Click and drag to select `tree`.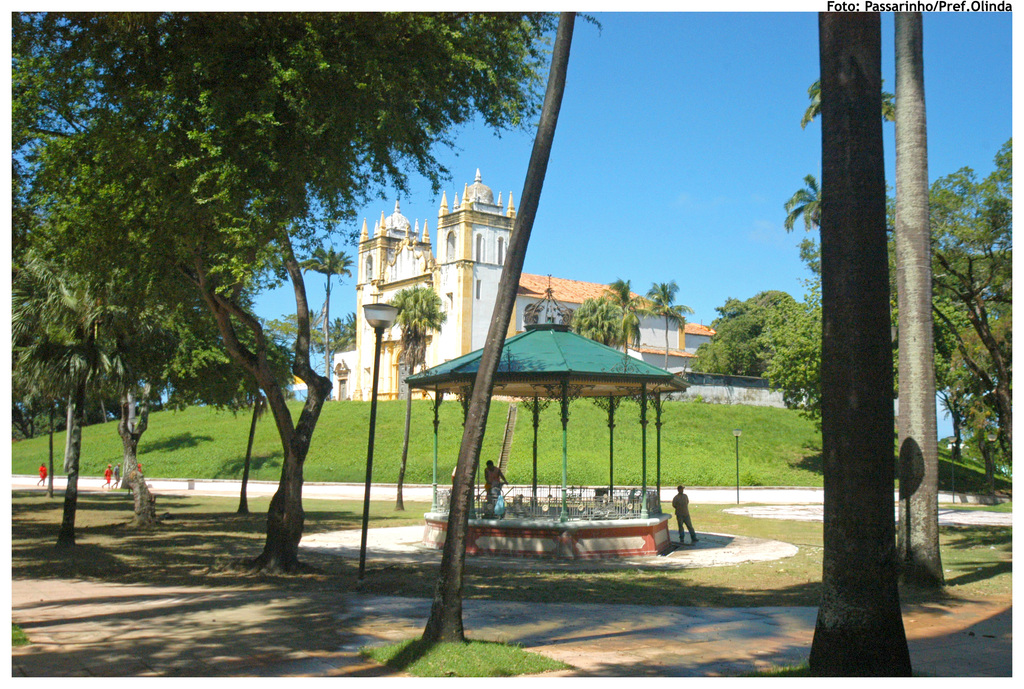
Selection: BBox(808, 12, 915, 688).
